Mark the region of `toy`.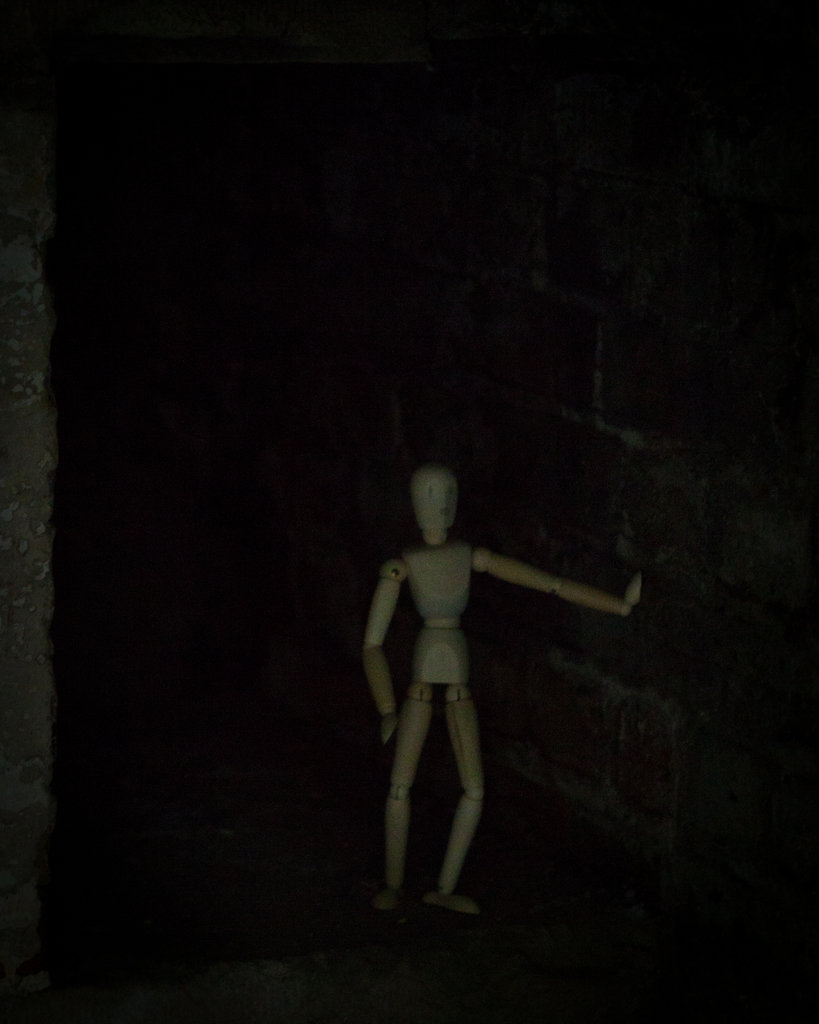
Region: bbox=[341, 461, 606, 924].
